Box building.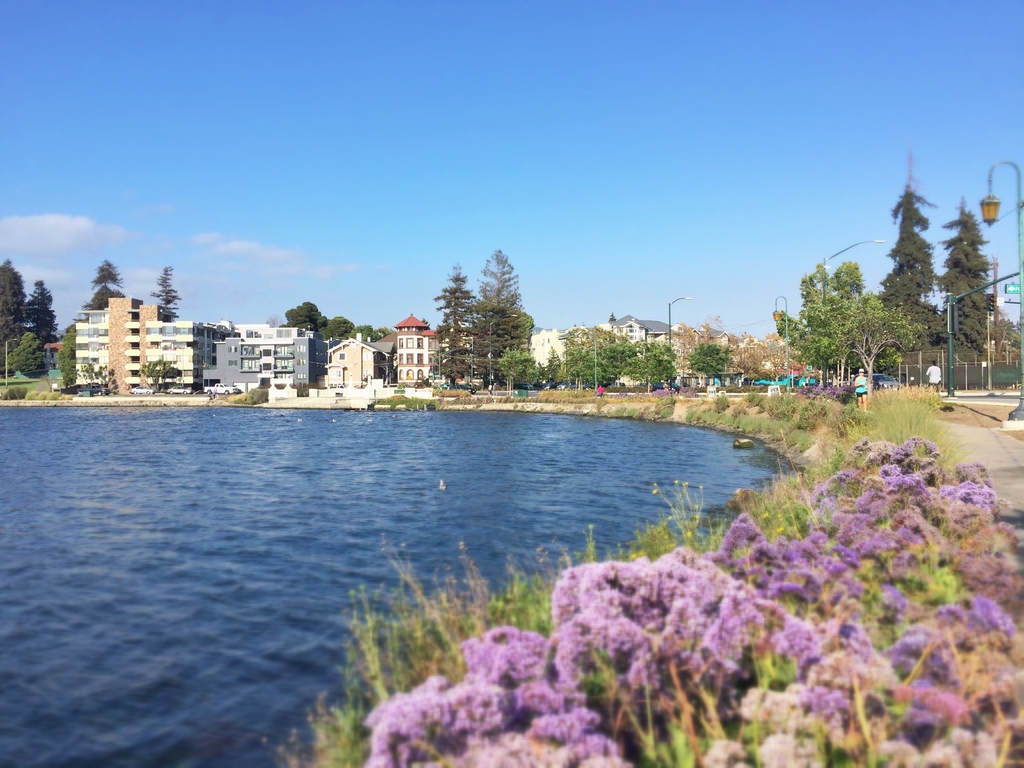
605, 312, 674, 355.
